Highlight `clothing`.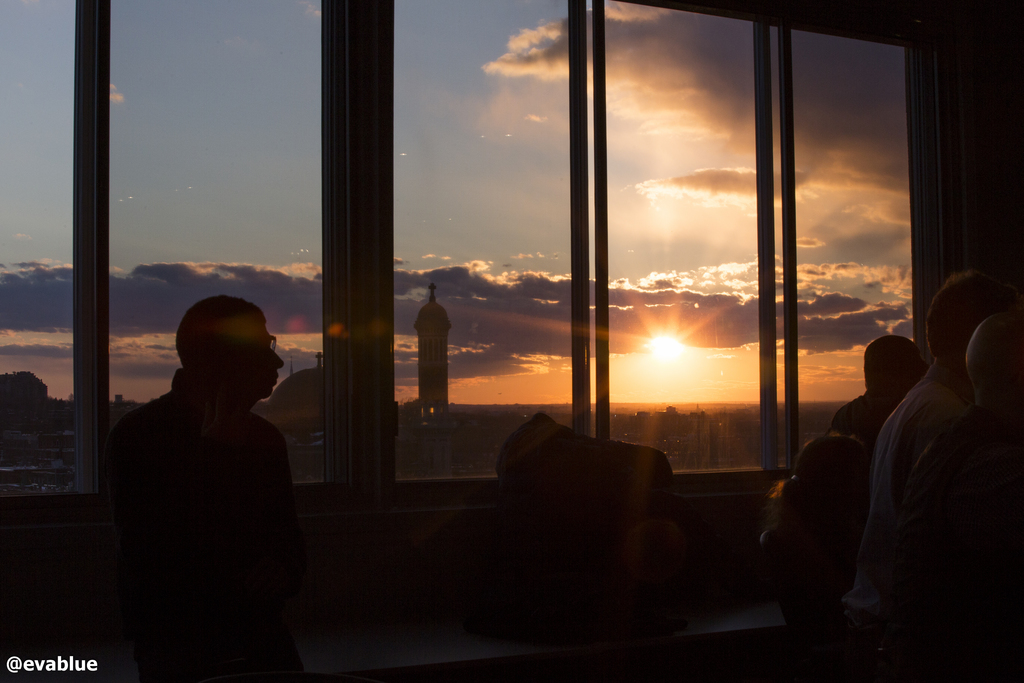
Highlighted region: crop(890, 404, 1023, 621).
